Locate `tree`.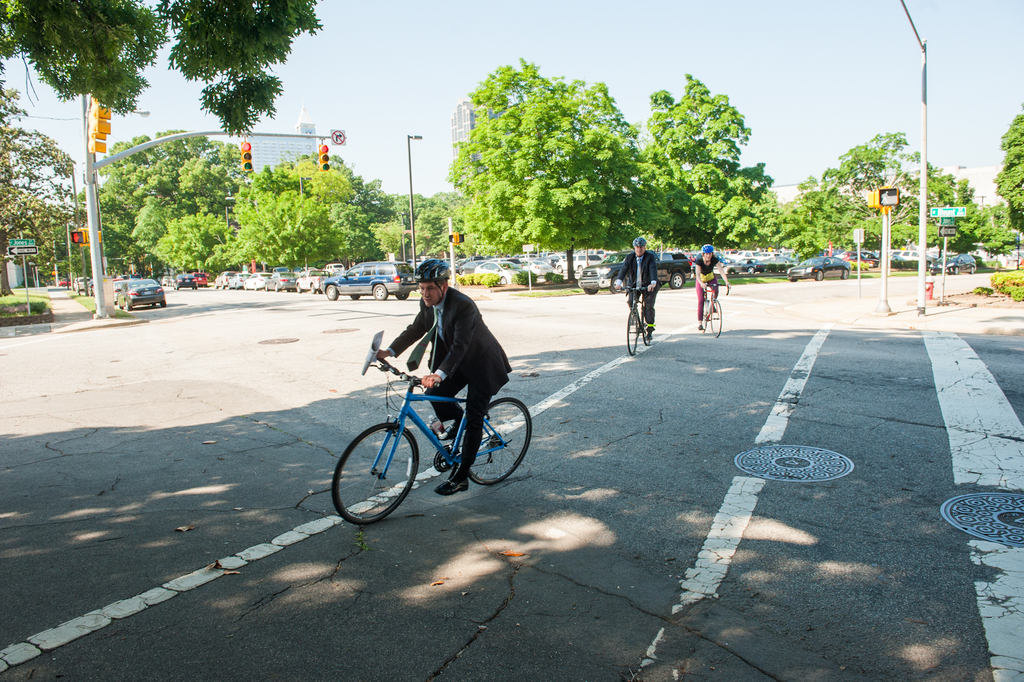
Bounding box: rect(163, 0, 325, 145).
